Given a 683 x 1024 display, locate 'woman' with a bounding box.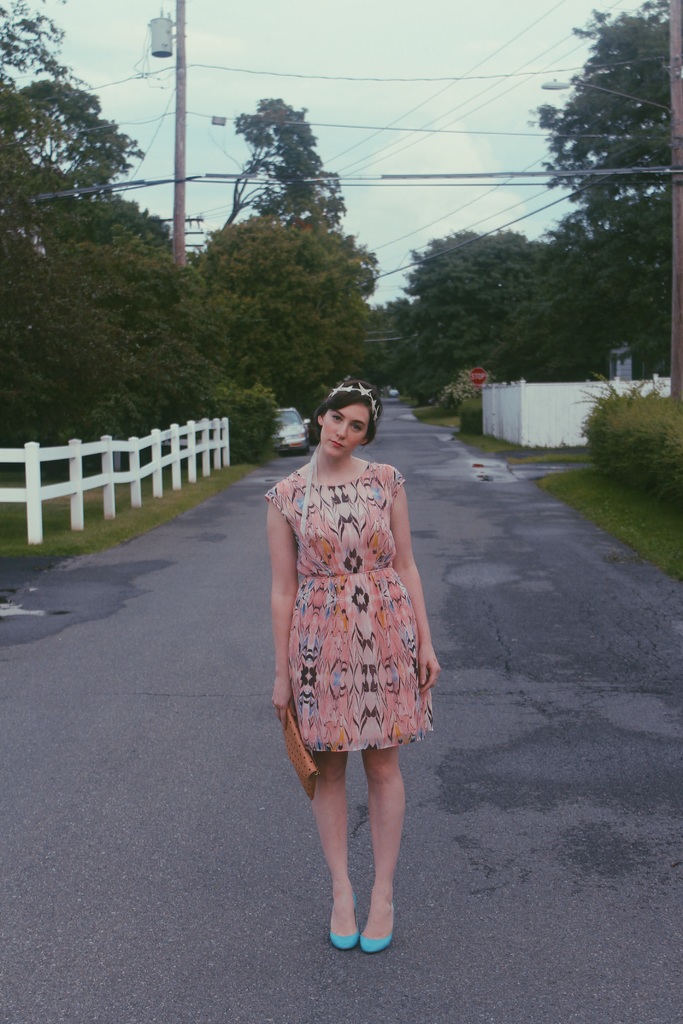
Located: (left=256, top=371, right=441, bottom=885).
